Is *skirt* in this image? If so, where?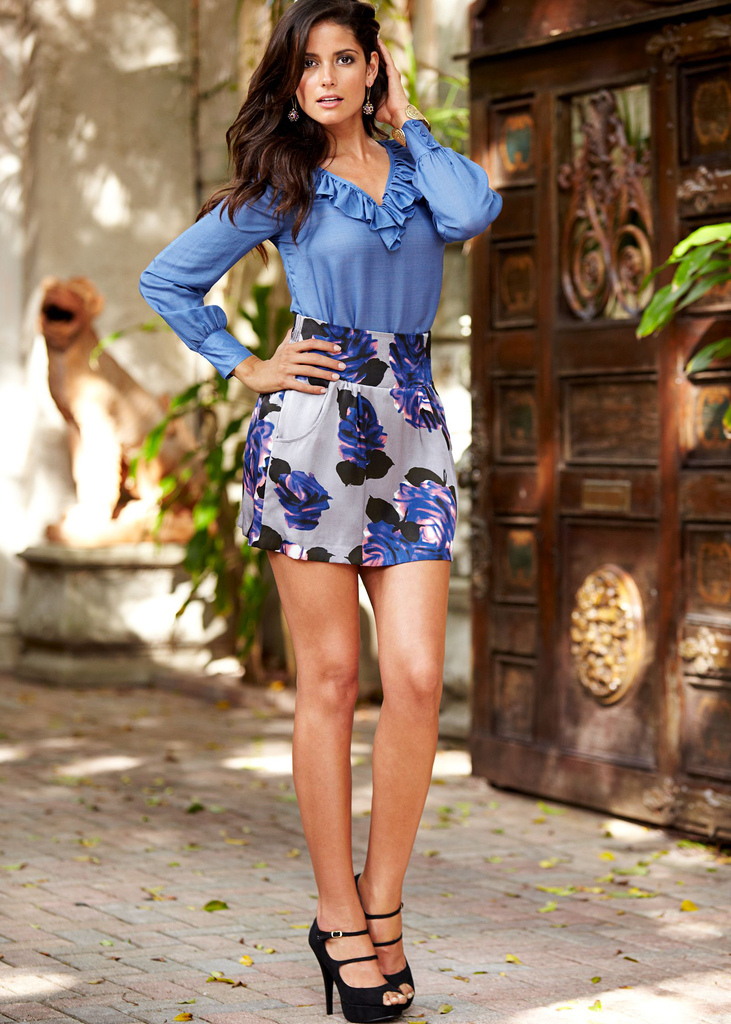
Yes, at [240, 323, 456, 570].
